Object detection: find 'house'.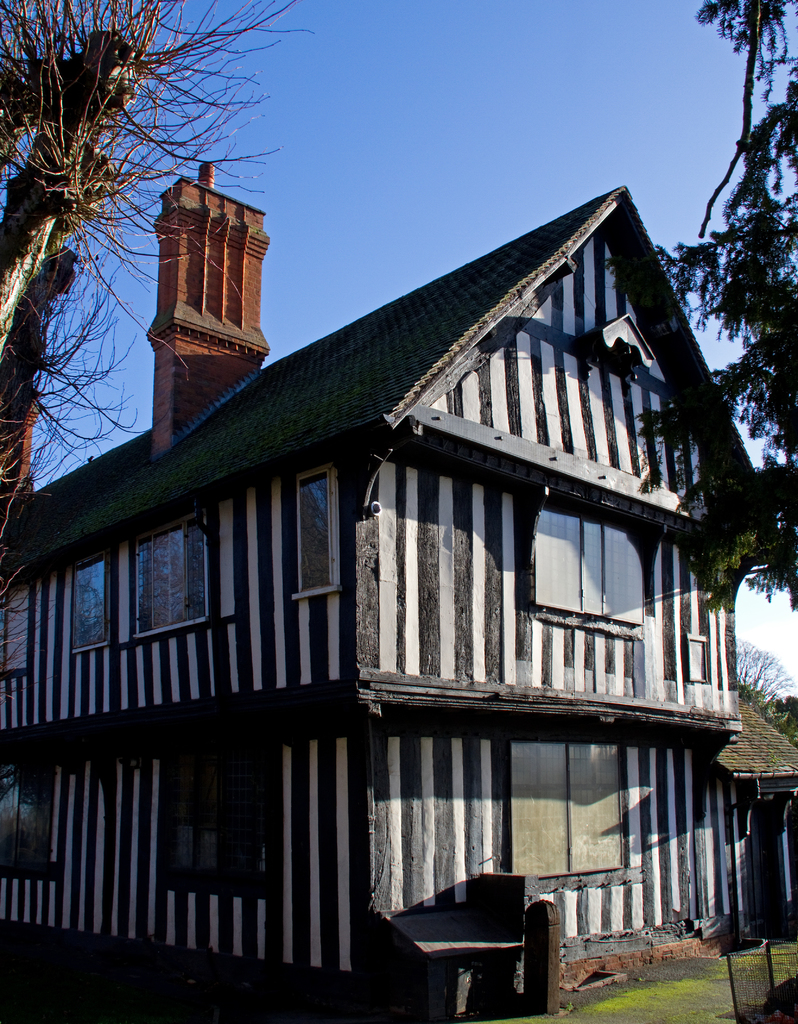
select_region(0, 162, 788, 1000).
